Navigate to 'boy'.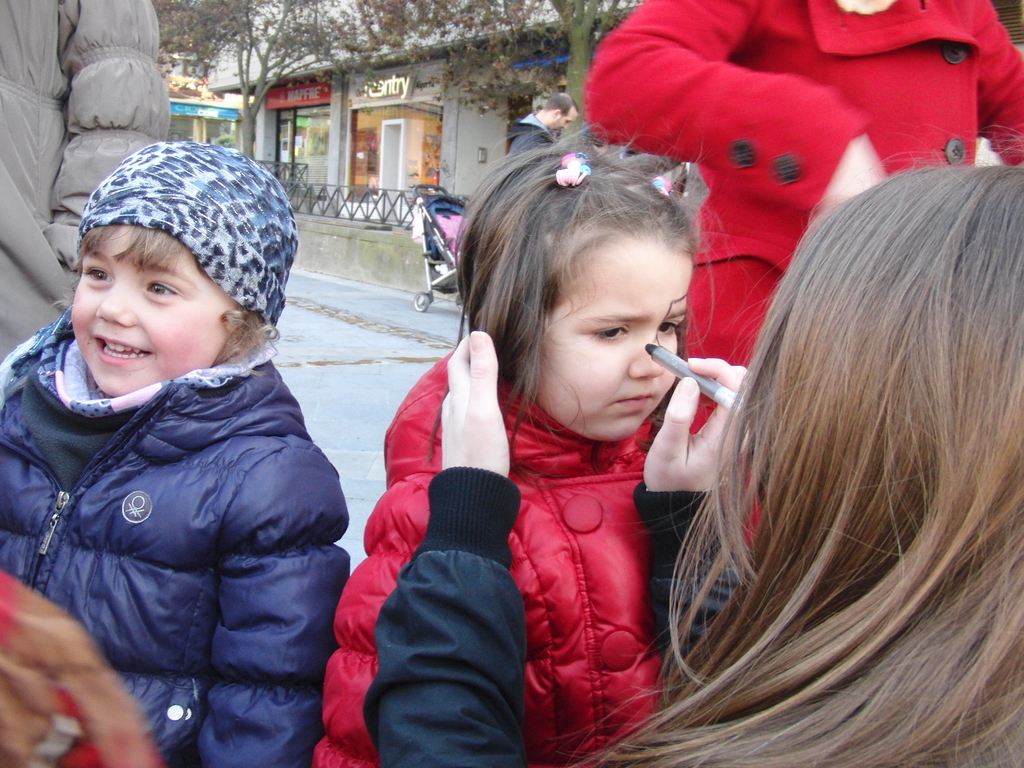
Navigation target: left=19, top=156, right=349, bottom=740.
